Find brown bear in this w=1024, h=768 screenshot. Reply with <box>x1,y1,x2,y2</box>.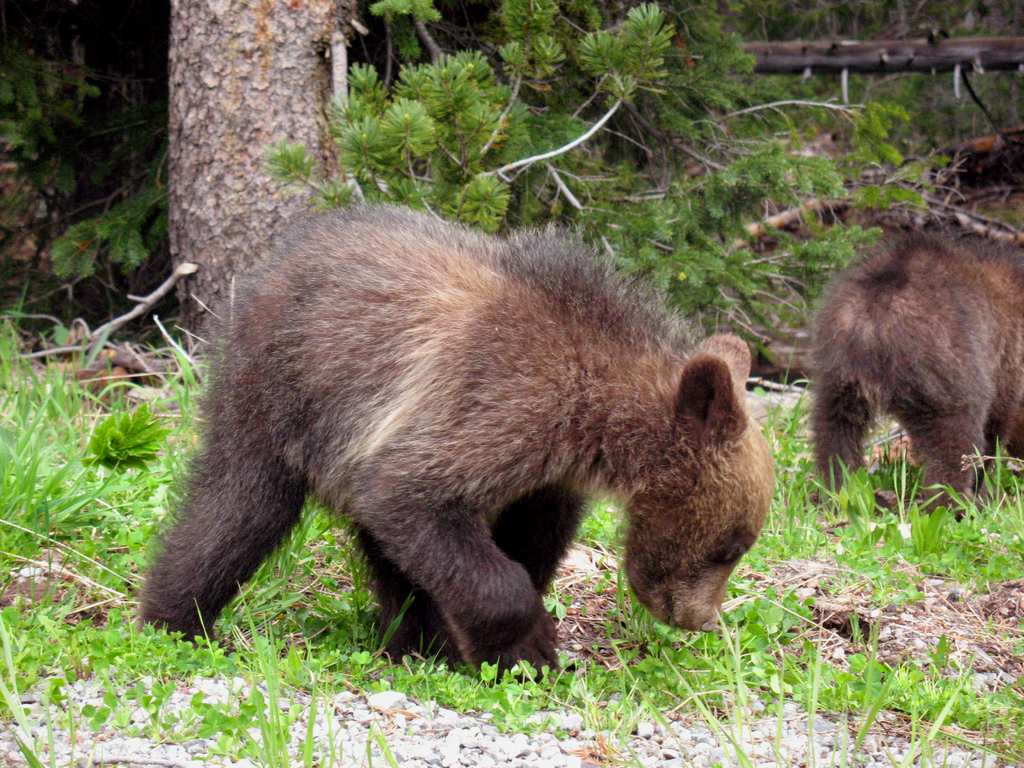
<box>803,223,1023,521</box>.
